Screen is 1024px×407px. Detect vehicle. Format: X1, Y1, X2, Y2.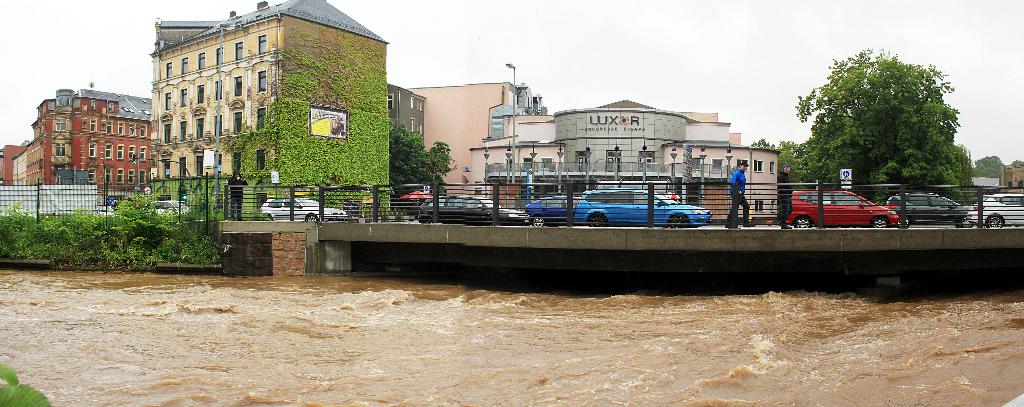
137, 198, 197, 212.
